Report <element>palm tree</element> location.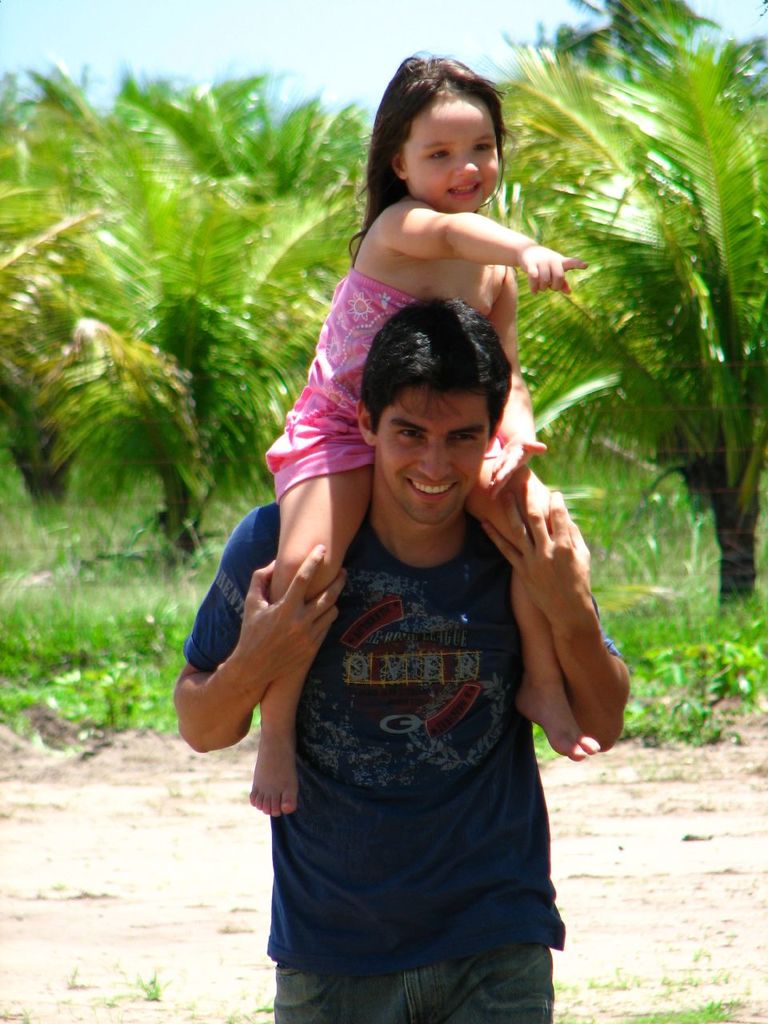
Report: 518, 0, 767, 614.
